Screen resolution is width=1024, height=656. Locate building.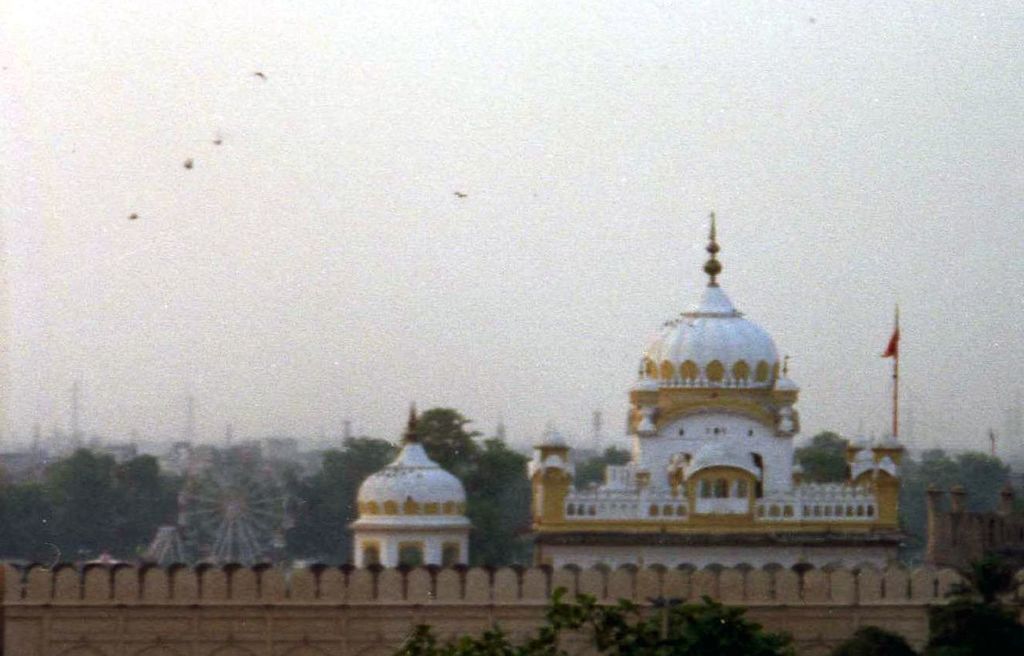
349 402 474 564.
